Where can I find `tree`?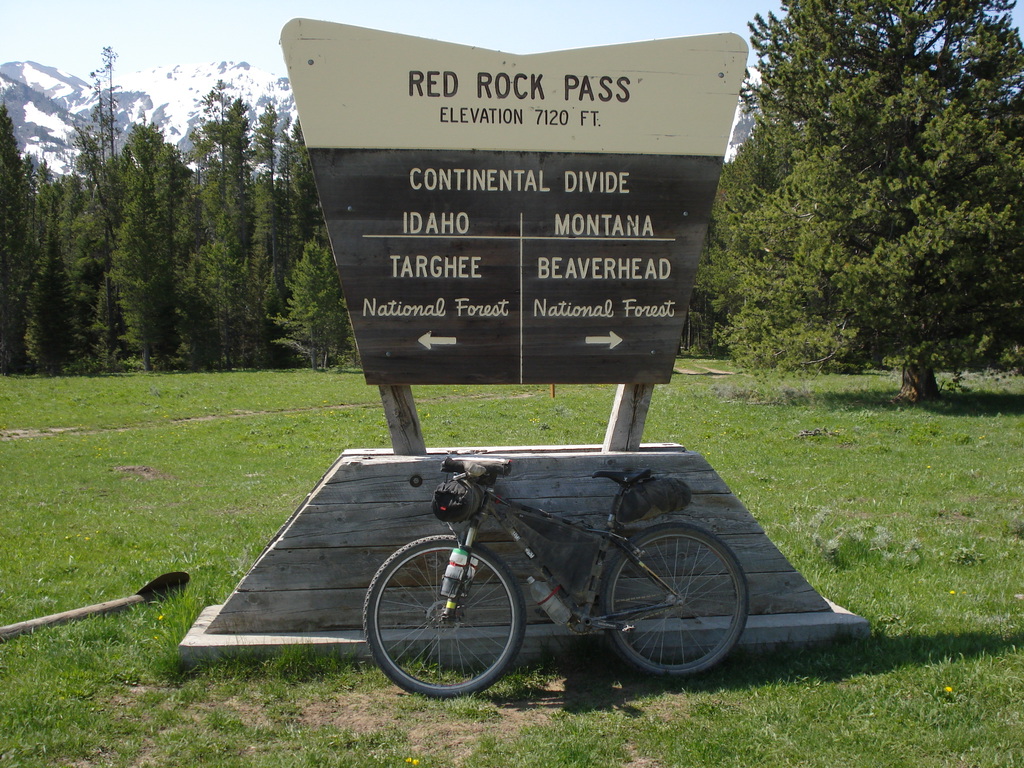
You can find it at box(726, 31, 1003, 412).
